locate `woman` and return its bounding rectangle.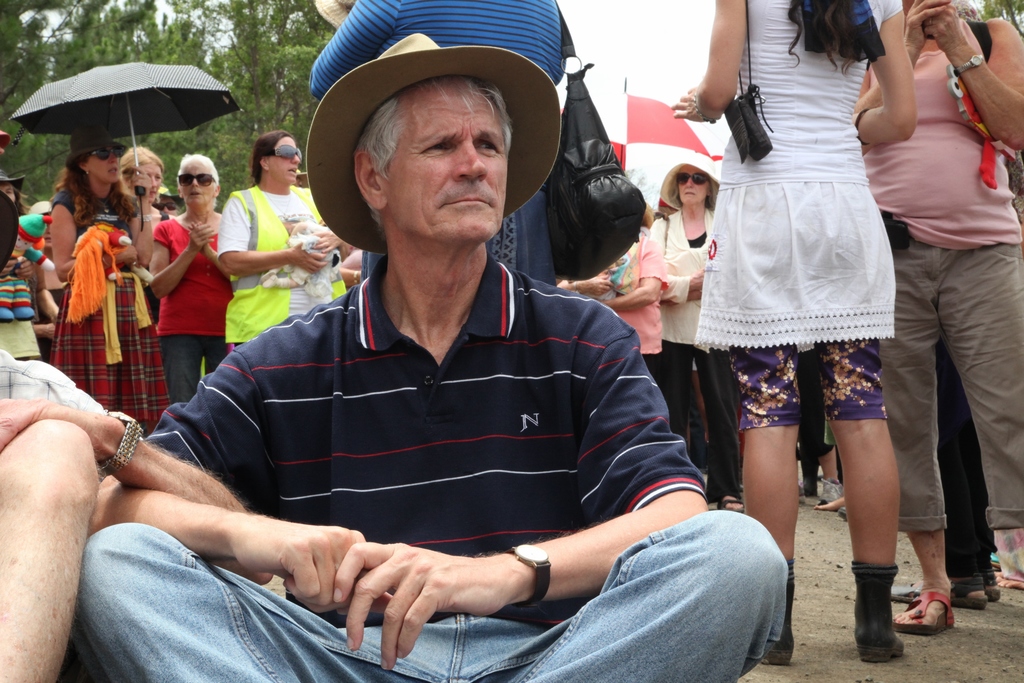
(x1=157, y1=157, x2=239, y2=409).
